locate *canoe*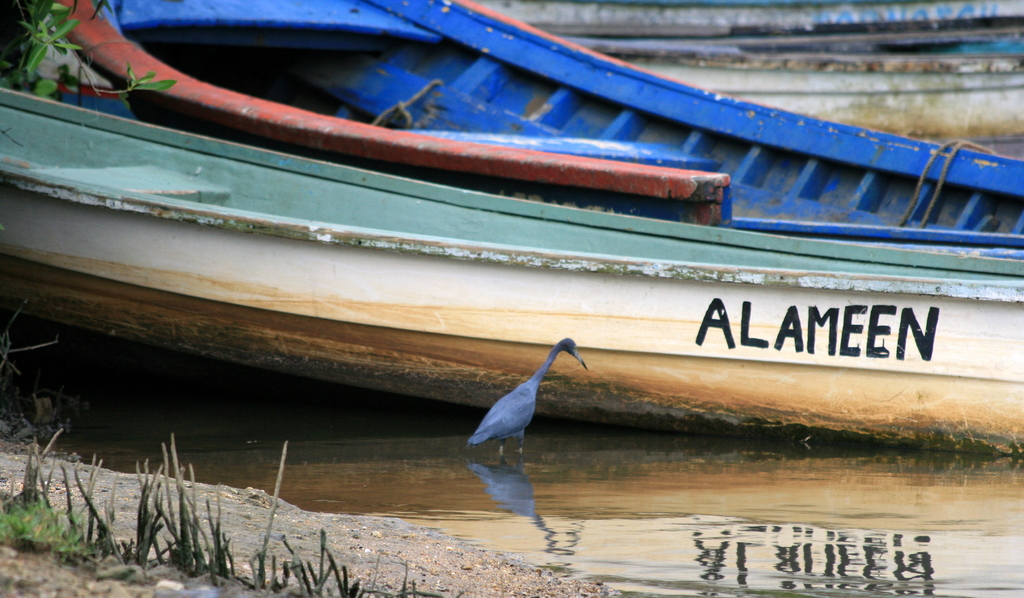
bbox=[80, 0, 1023, 226]
